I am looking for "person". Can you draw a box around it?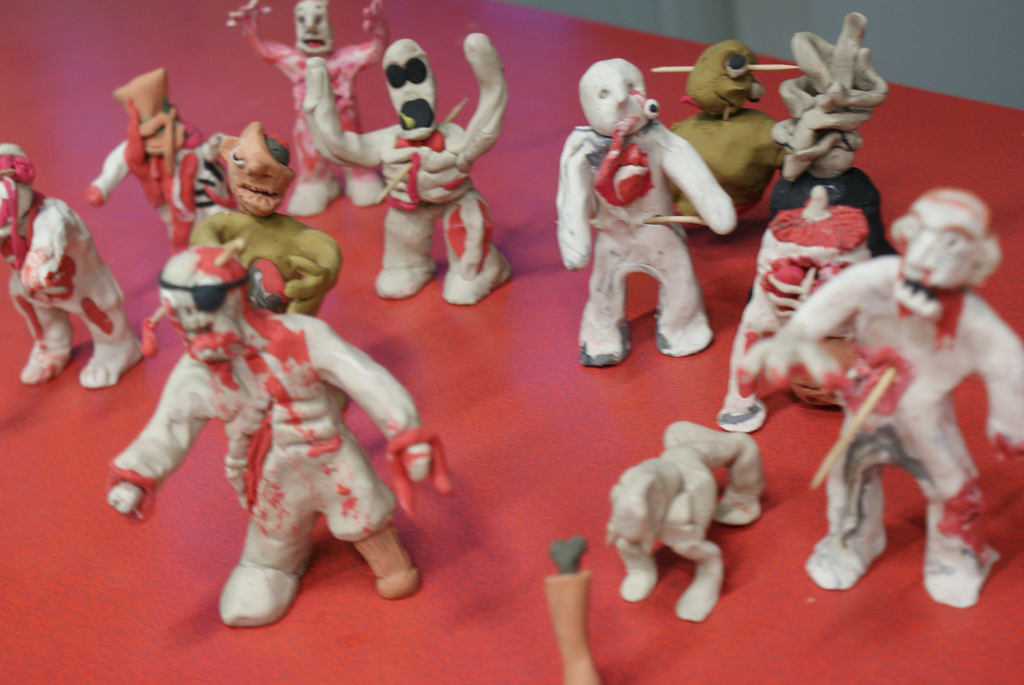
Sure, the bounding box is 556 58 739 366.
